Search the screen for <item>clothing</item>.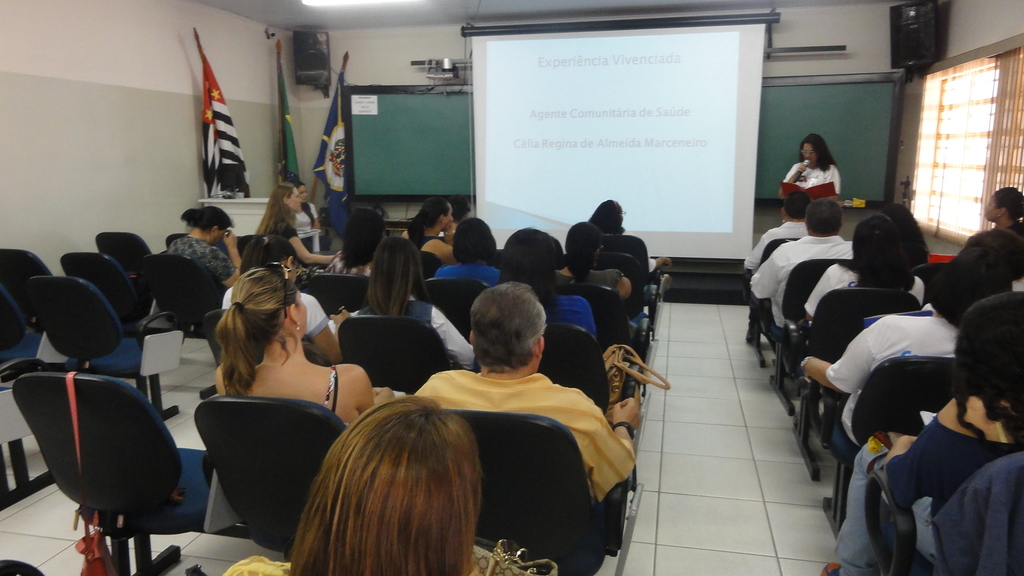
Found at <box>548,294,601,344</box>.
